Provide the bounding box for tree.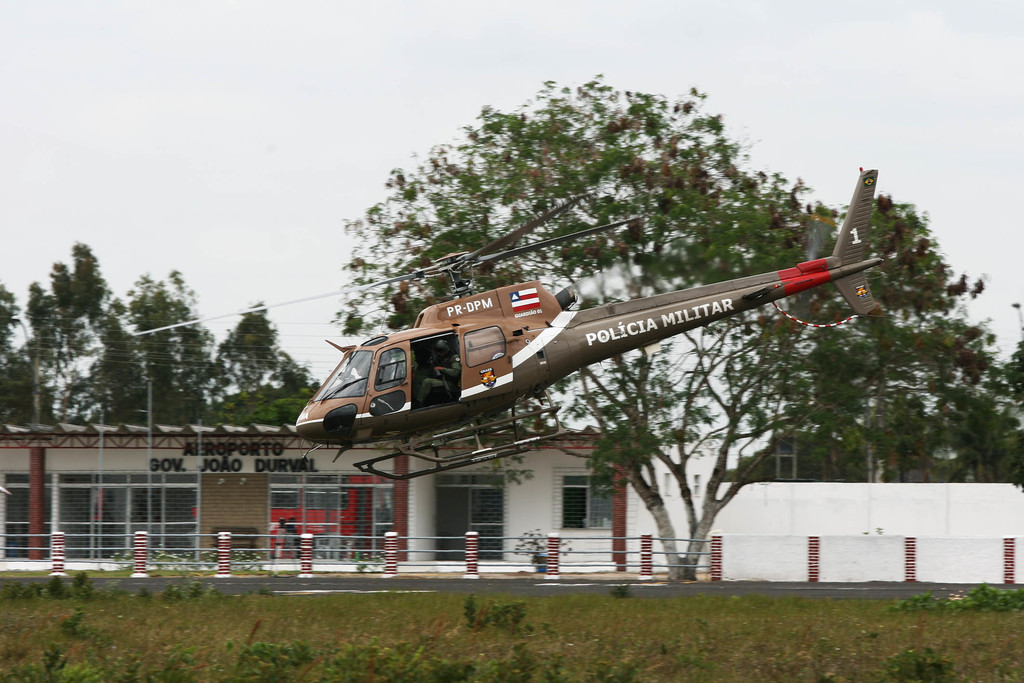
<box>337,80,838,580</box>.
